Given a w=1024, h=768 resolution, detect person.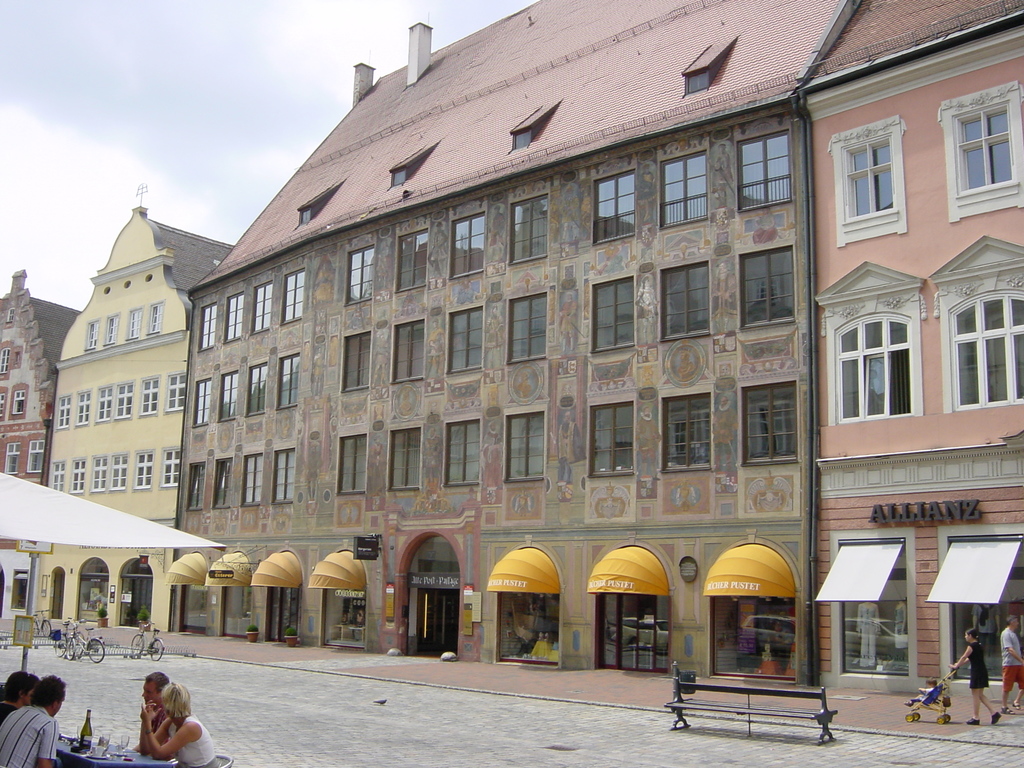
rect(0, 672, 38, 723).
